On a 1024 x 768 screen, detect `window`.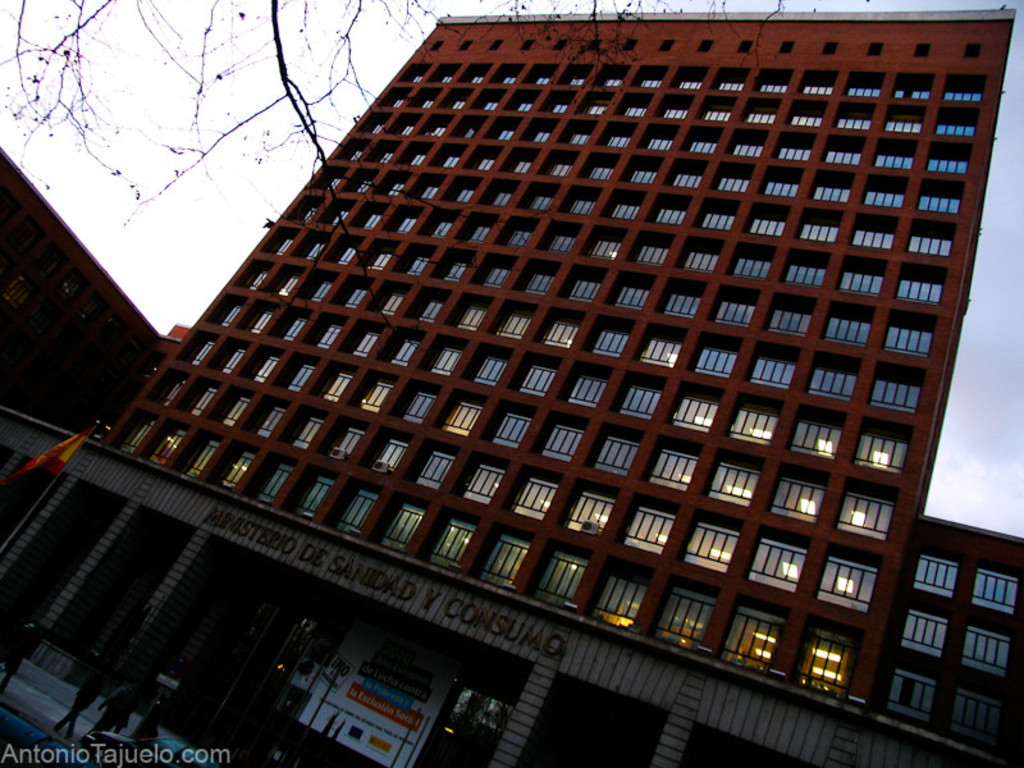
479:535:531:589.
